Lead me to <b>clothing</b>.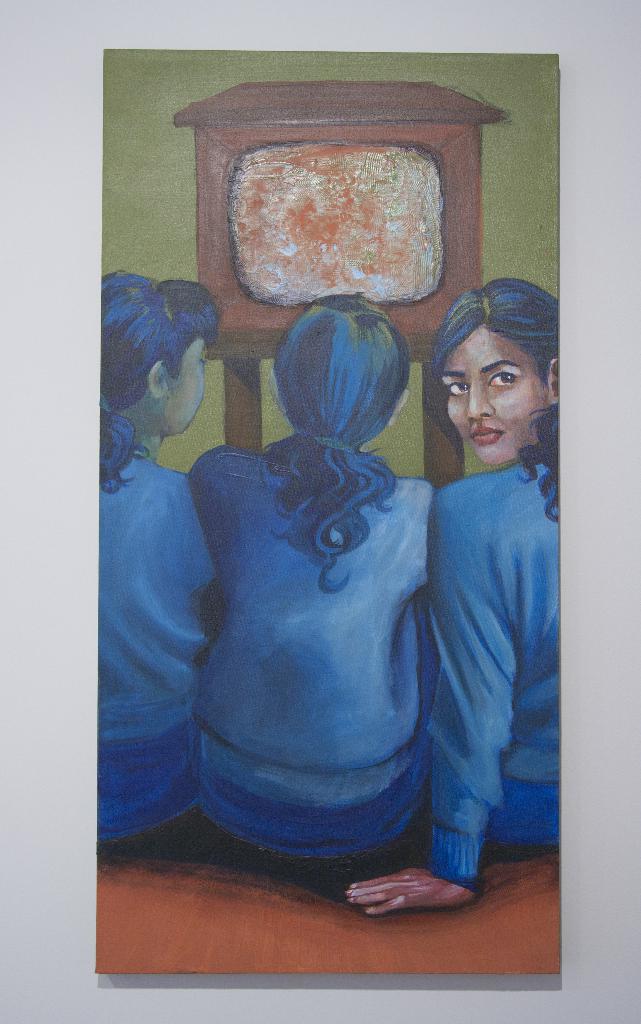
Lead to 96/440/220/846.
